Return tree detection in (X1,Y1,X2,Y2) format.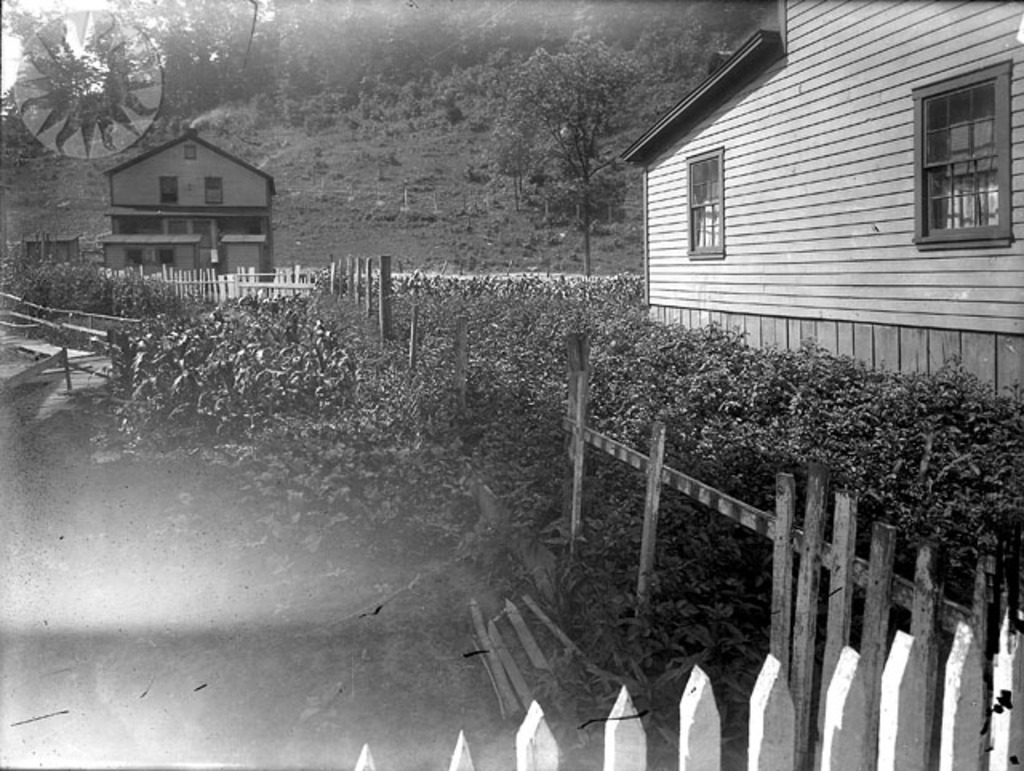
(498,32,678,280).
